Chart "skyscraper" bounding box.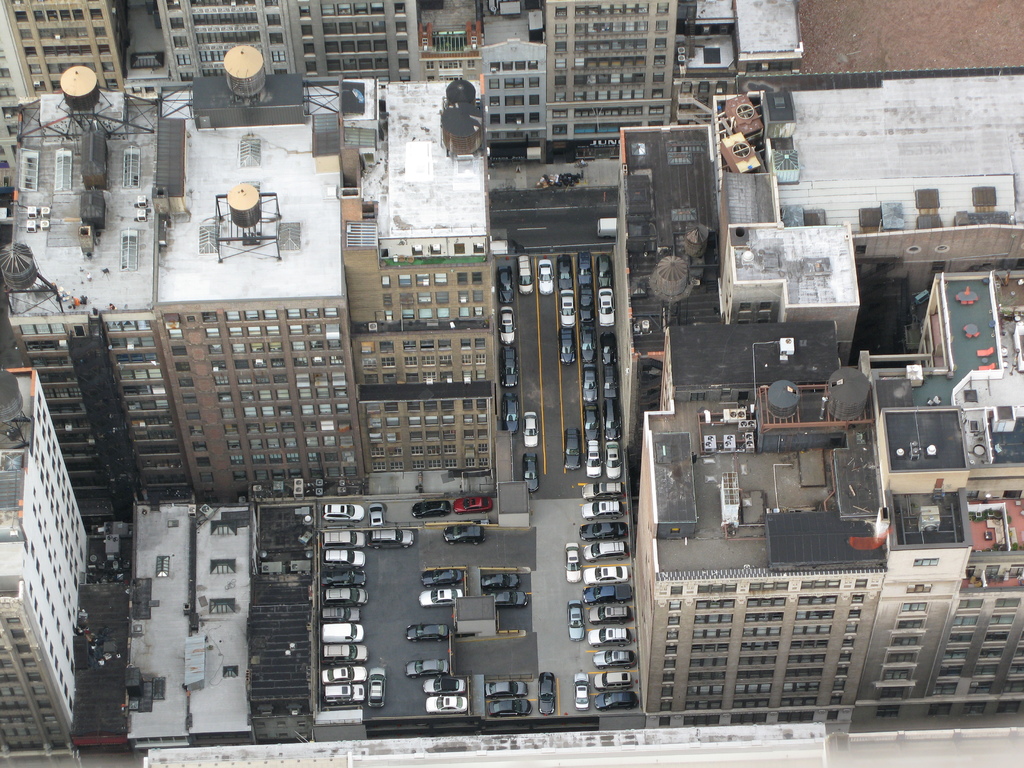
Charted: [x1=543, y1=0, x2=671, y2=161].
